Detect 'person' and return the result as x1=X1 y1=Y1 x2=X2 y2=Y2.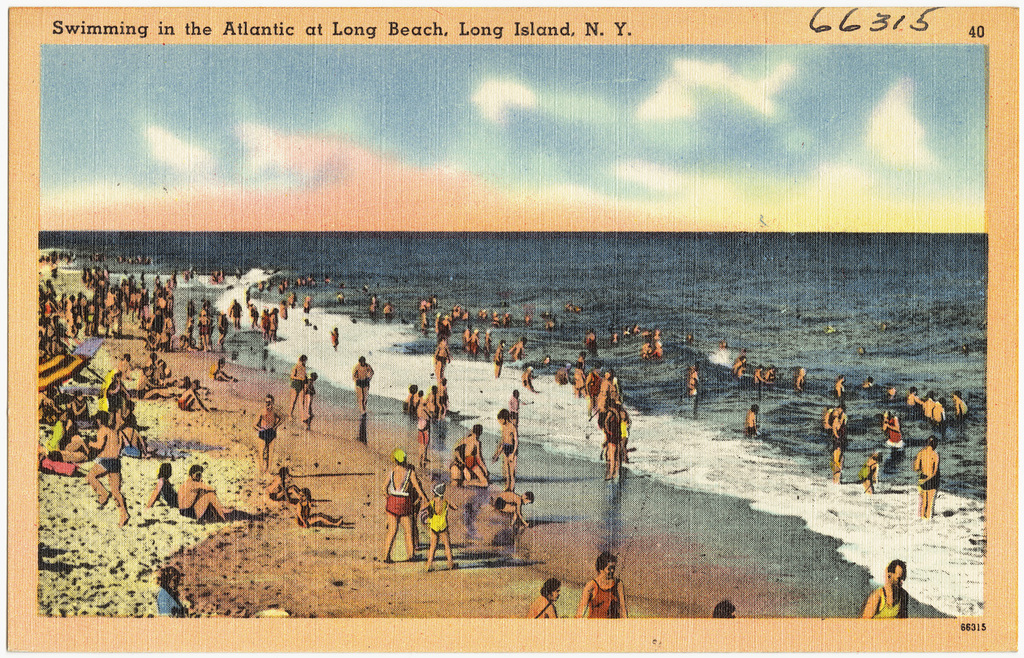
x1=101 y1=362 x2=156 y2=408.
